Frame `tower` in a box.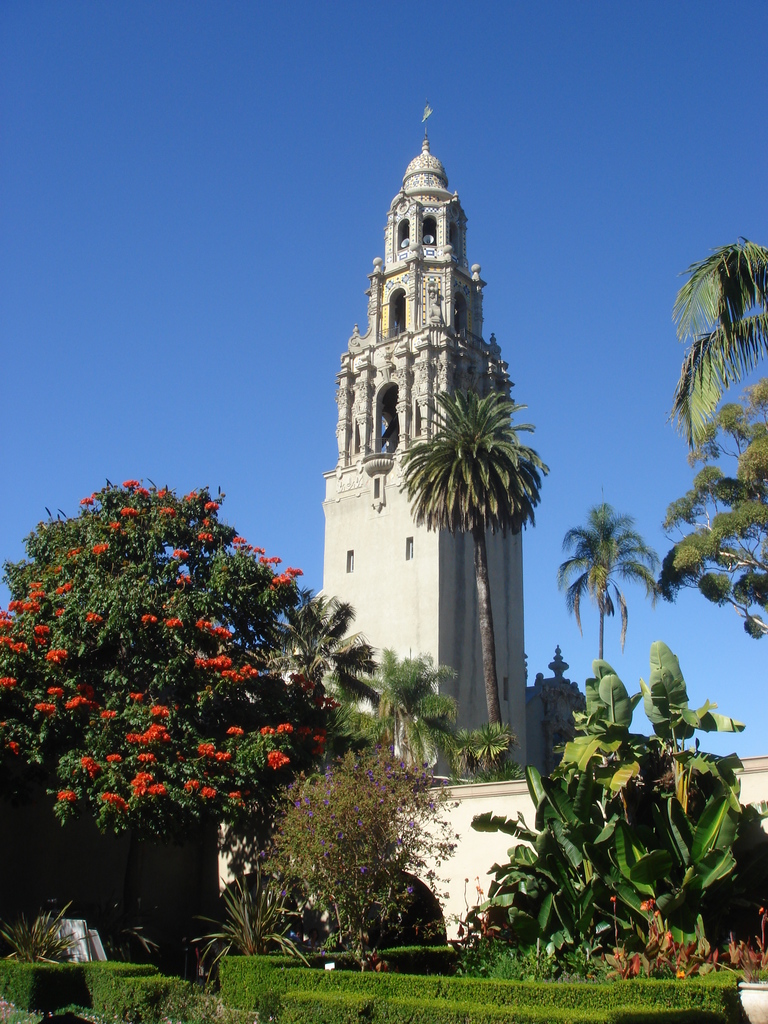
[320,99,536,787].
